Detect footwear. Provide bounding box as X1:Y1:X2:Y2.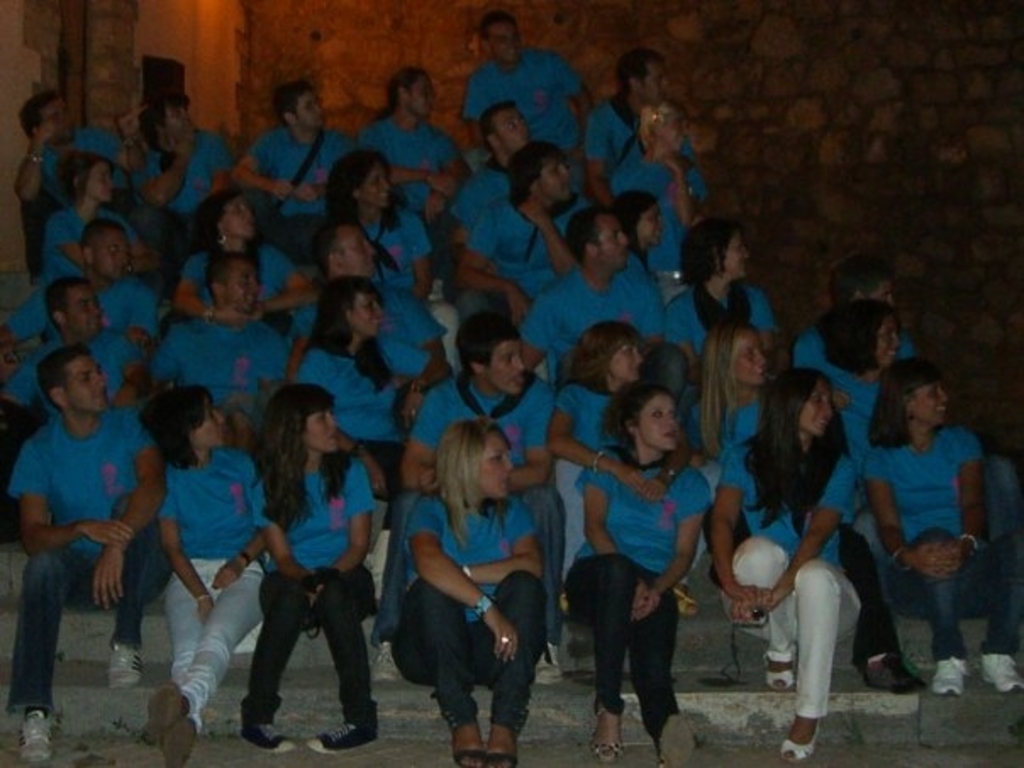
139:683:183:741.
